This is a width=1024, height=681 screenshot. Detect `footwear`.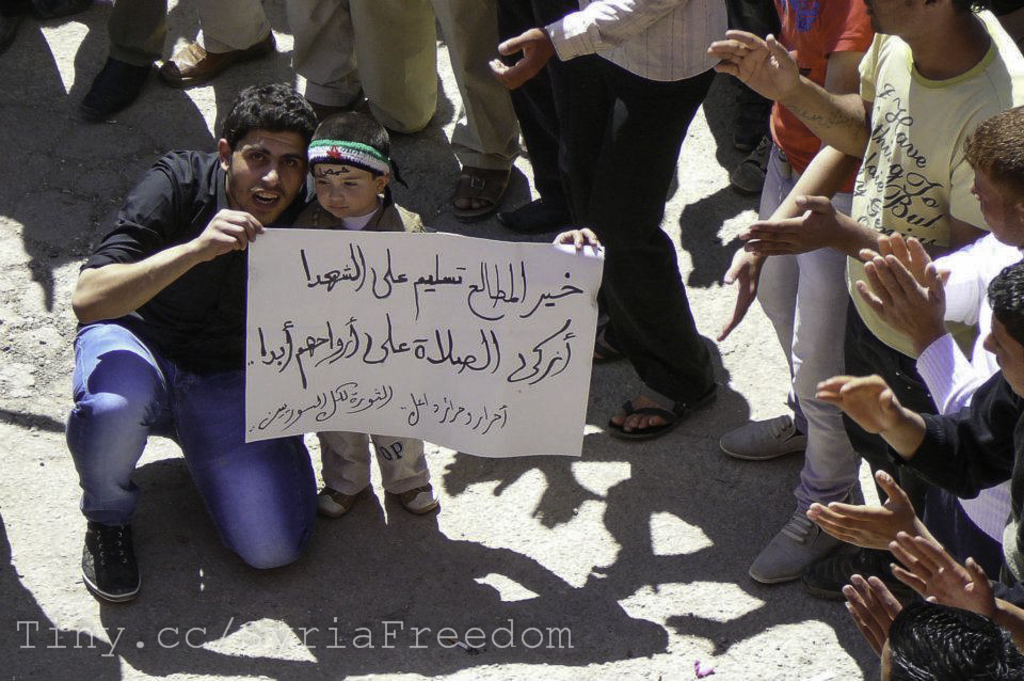
select_region(391, 481, 439, 519).
